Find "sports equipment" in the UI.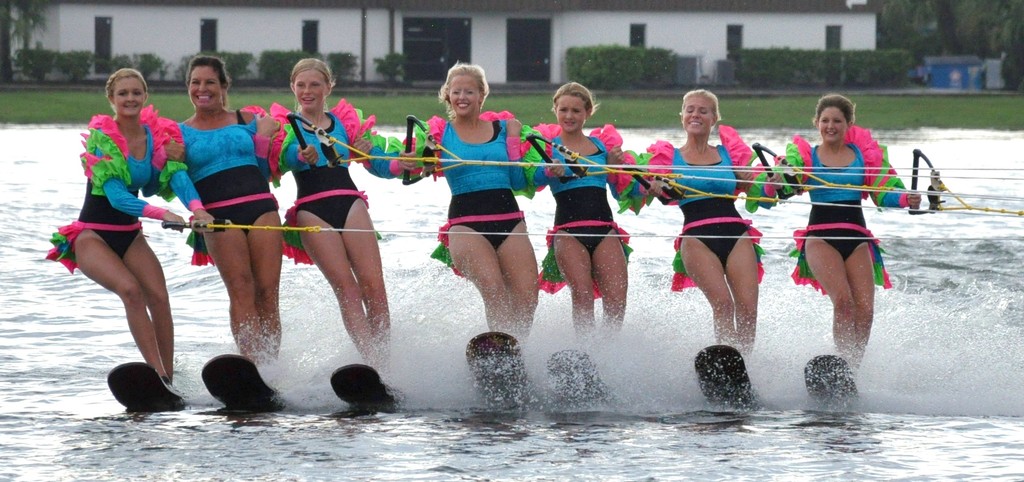
UI element at x1=804, y1=353, x2=871, y2=414.
